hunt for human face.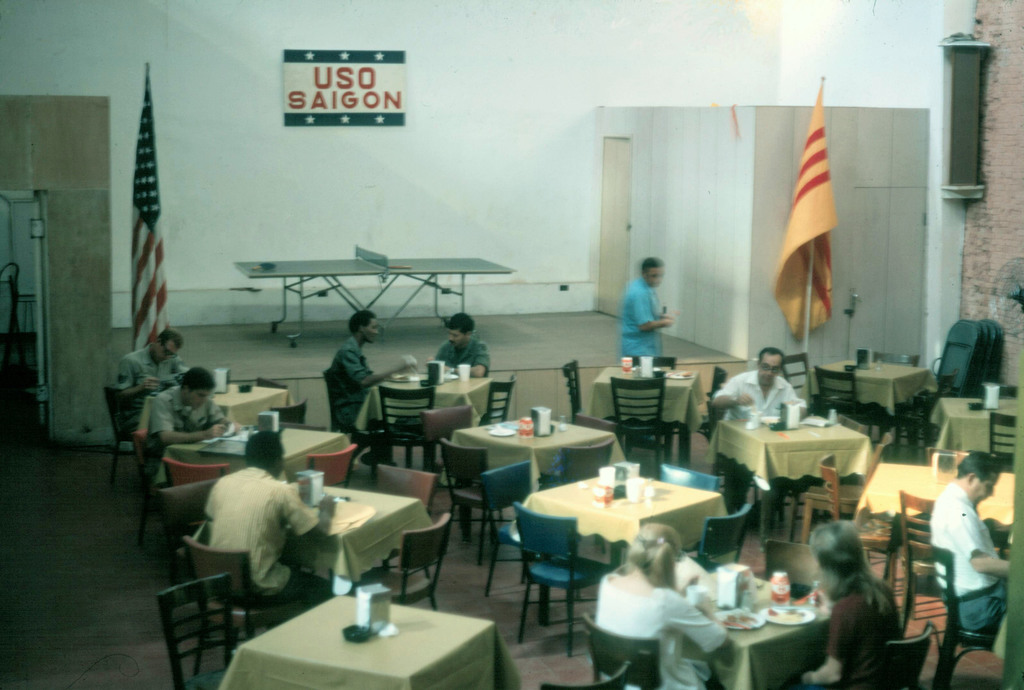
Hunted down at (x1=186, y1=387, x2=209, y2=409).
